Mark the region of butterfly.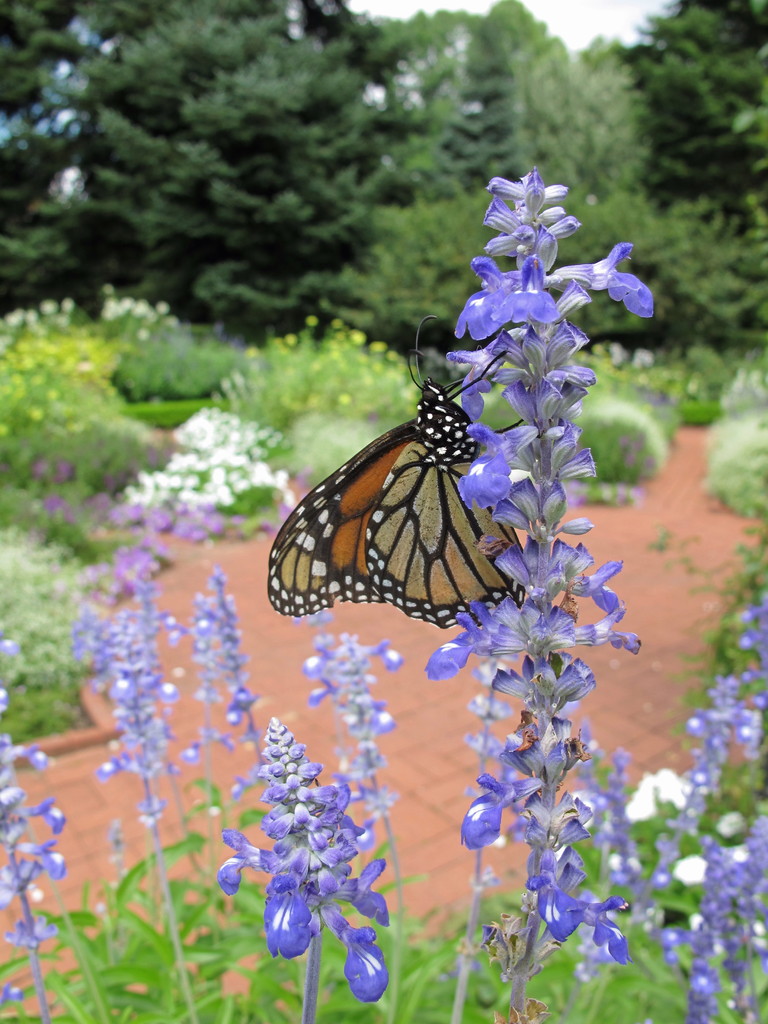
Region: 271/320/522/643.
